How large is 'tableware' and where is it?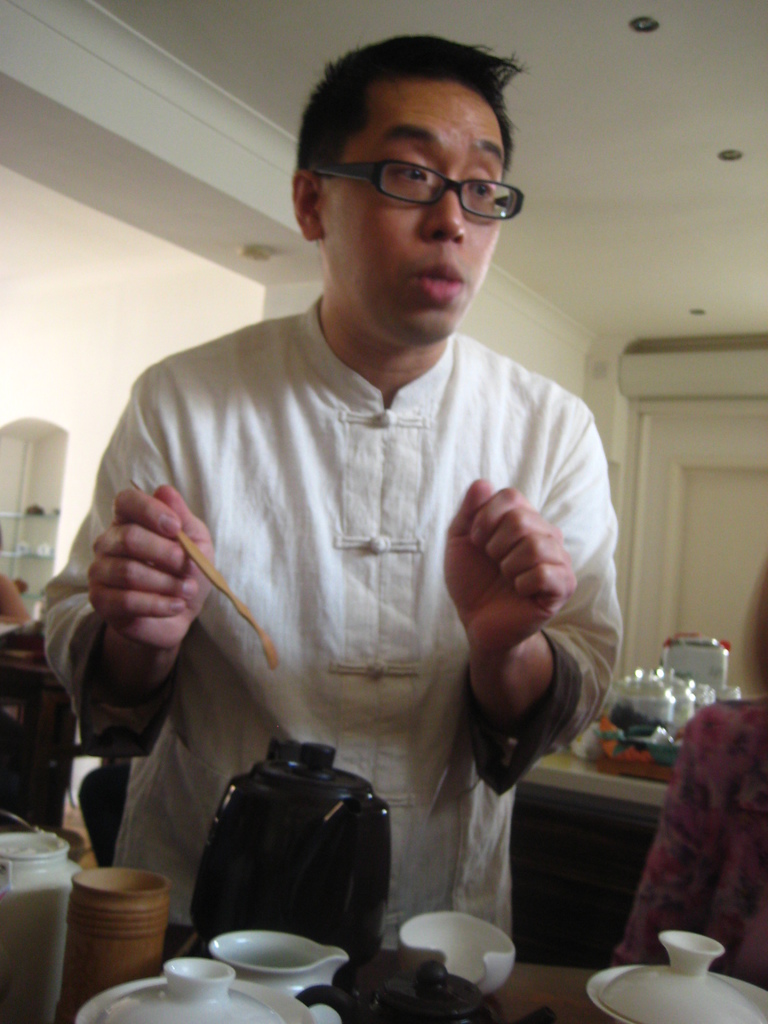
Bounding box: 0, 834, 86, 1023.
